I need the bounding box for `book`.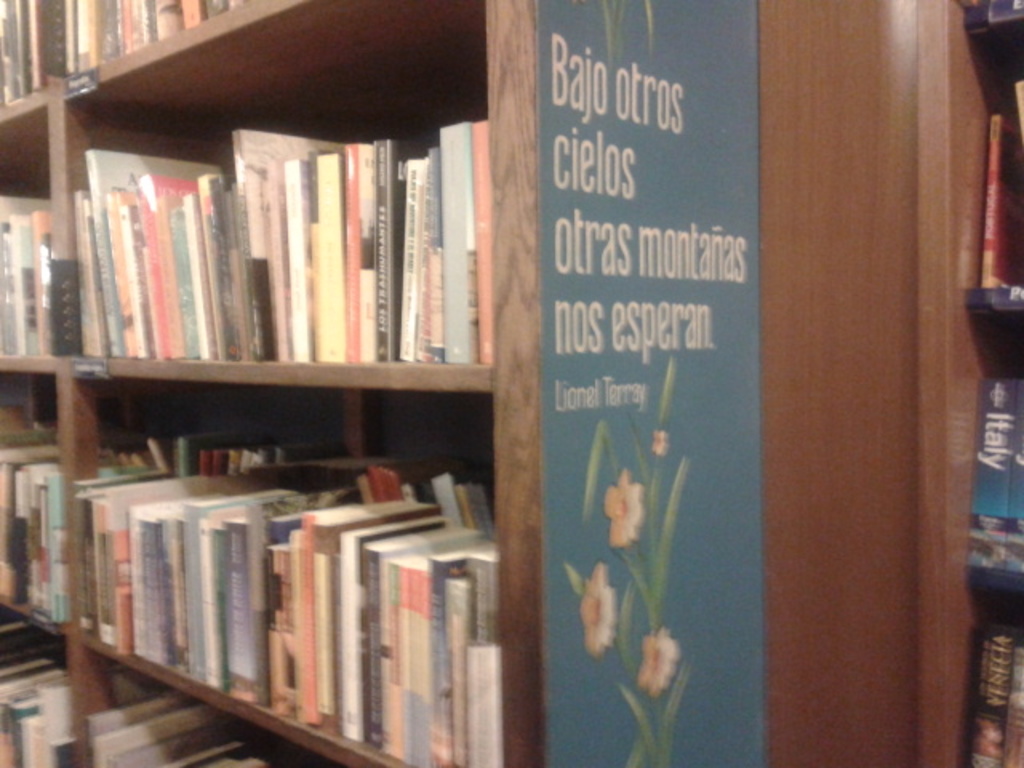
Here it is: 965,370,1022,606.
